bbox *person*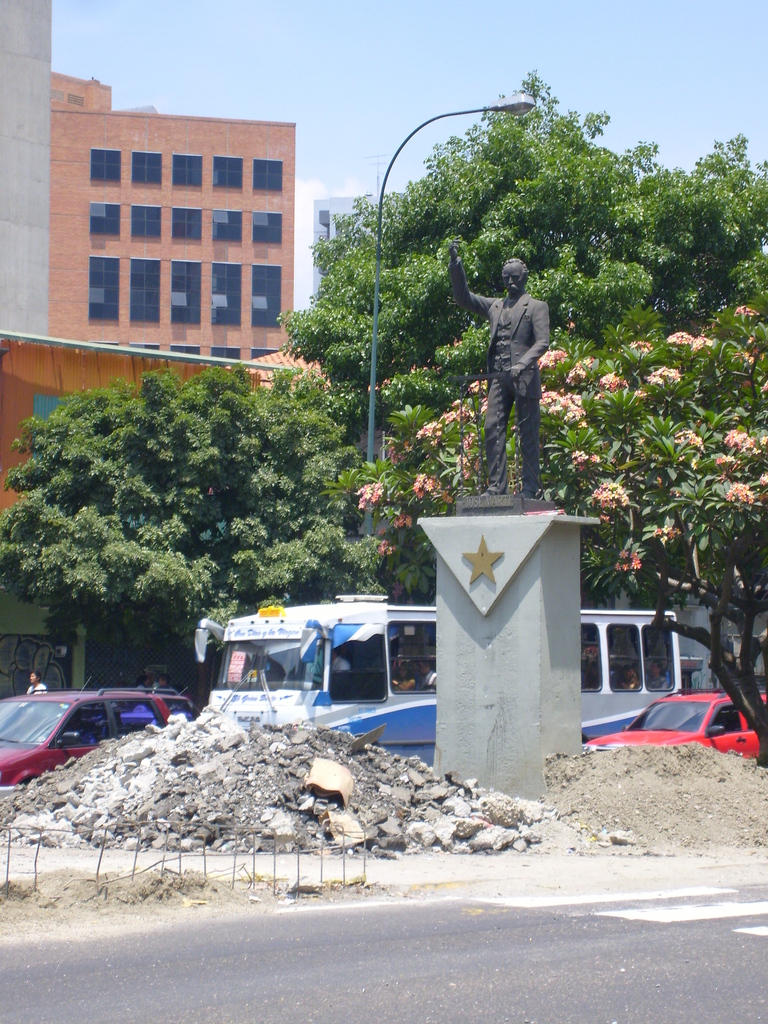
(x1=154, y1=671, x2=180, y2=695)
